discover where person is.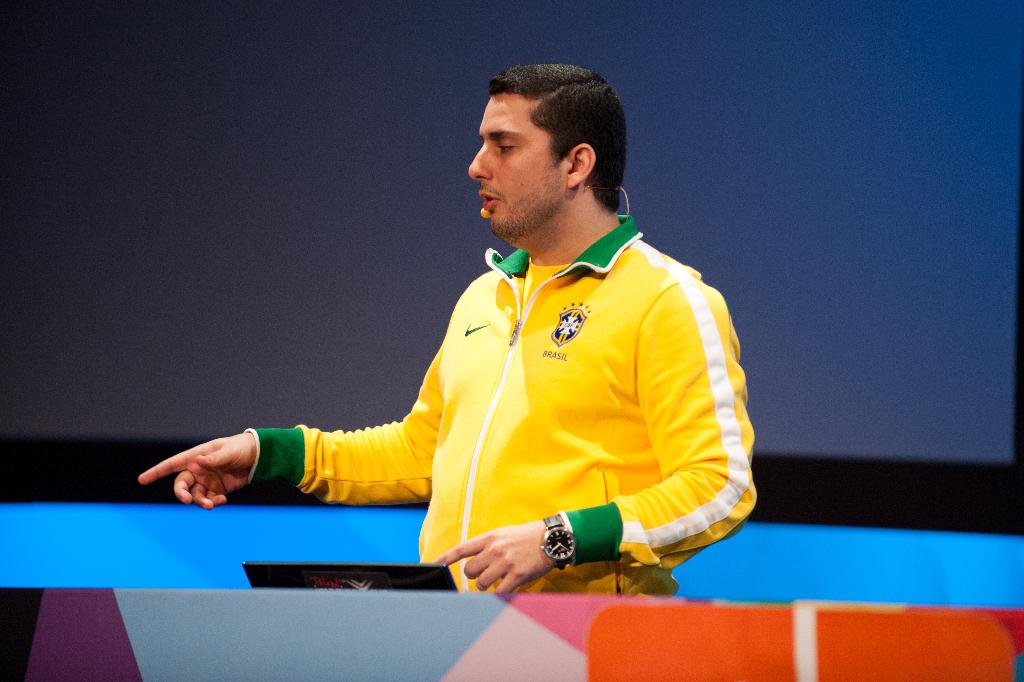
Discovered at pyautogui.locateOnScreen(173, 76, 774, 615).
